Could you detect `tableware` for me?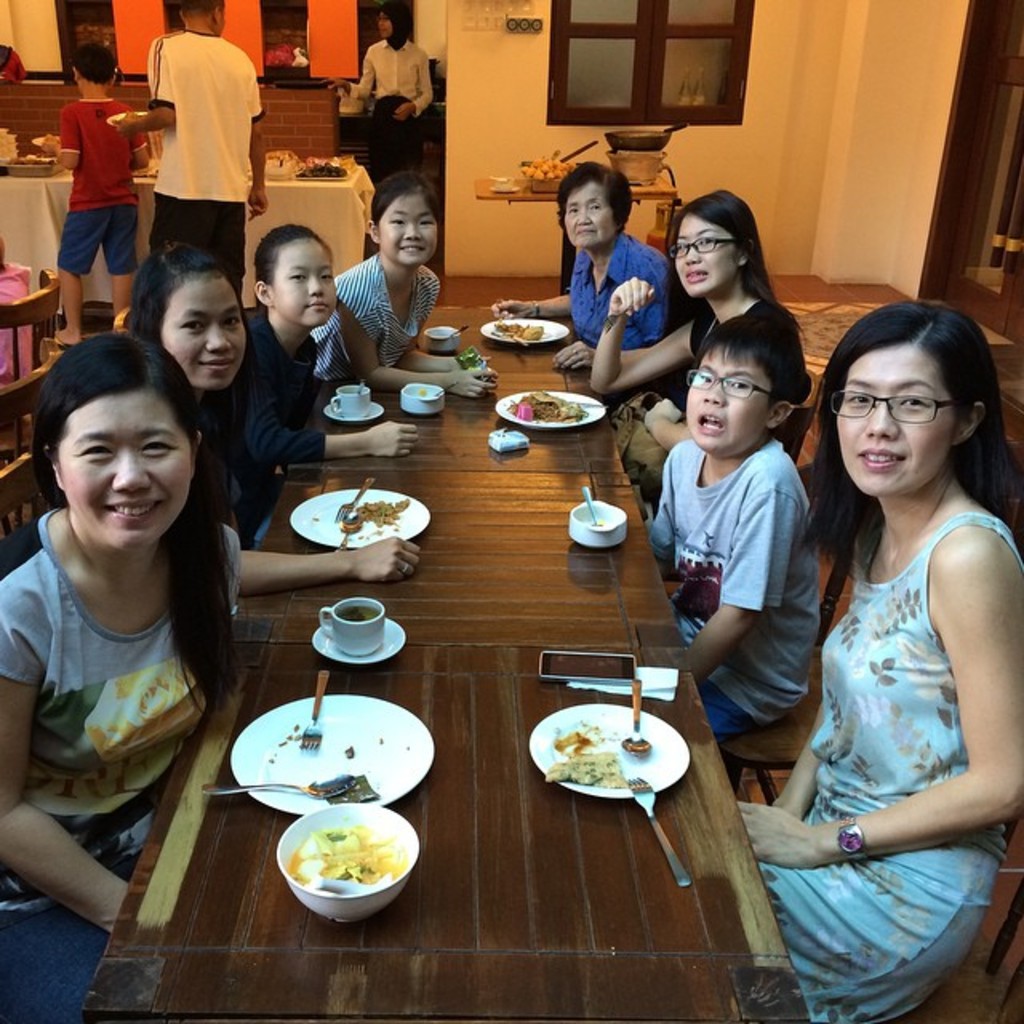
Detection result: (x1=326, y1=474, x2=378, y2=522).
